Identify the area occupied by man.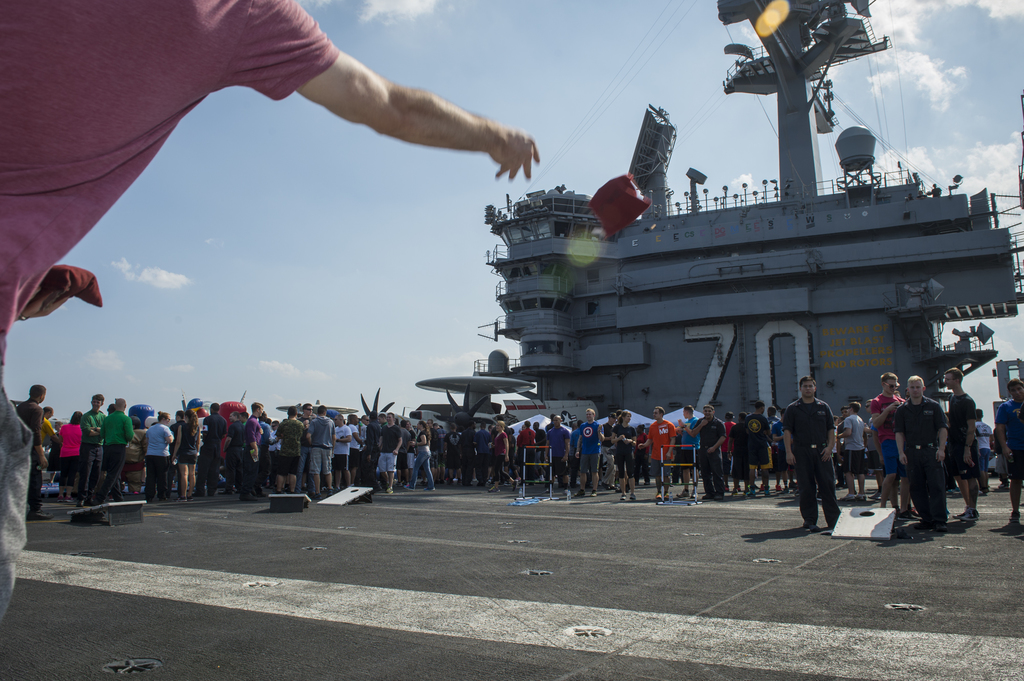
Area: [870, 372, 902, 504].
